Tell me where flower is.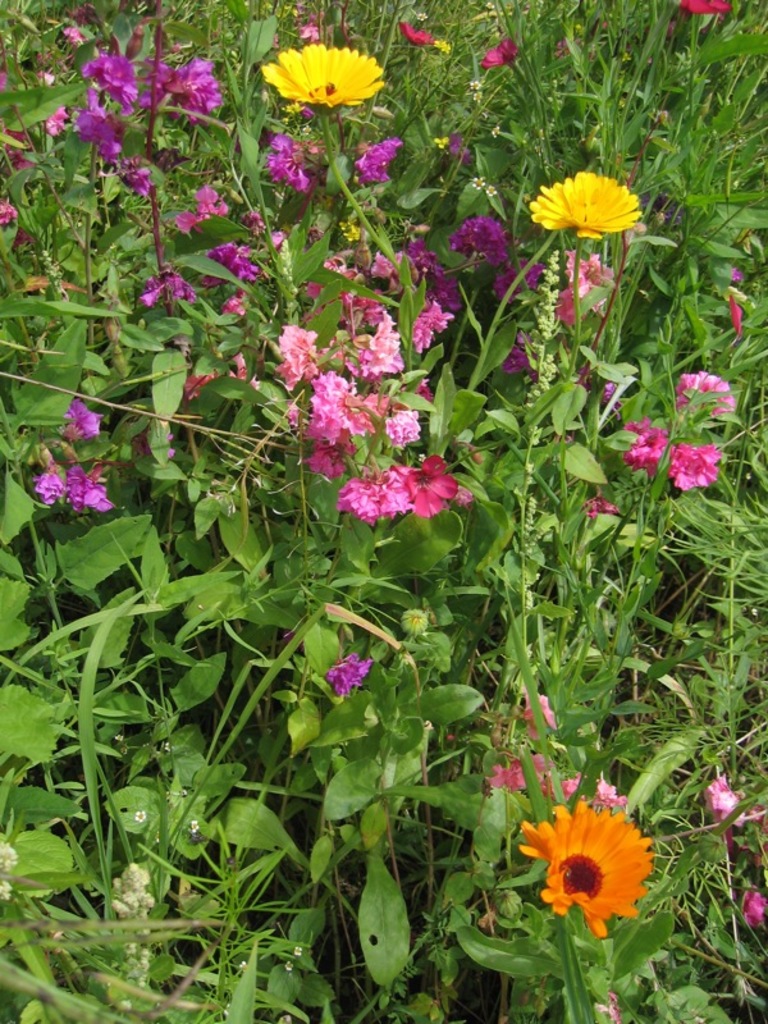
flower is at {"left": 628, "top": 422, "right": 682, "bottom": 468}.
